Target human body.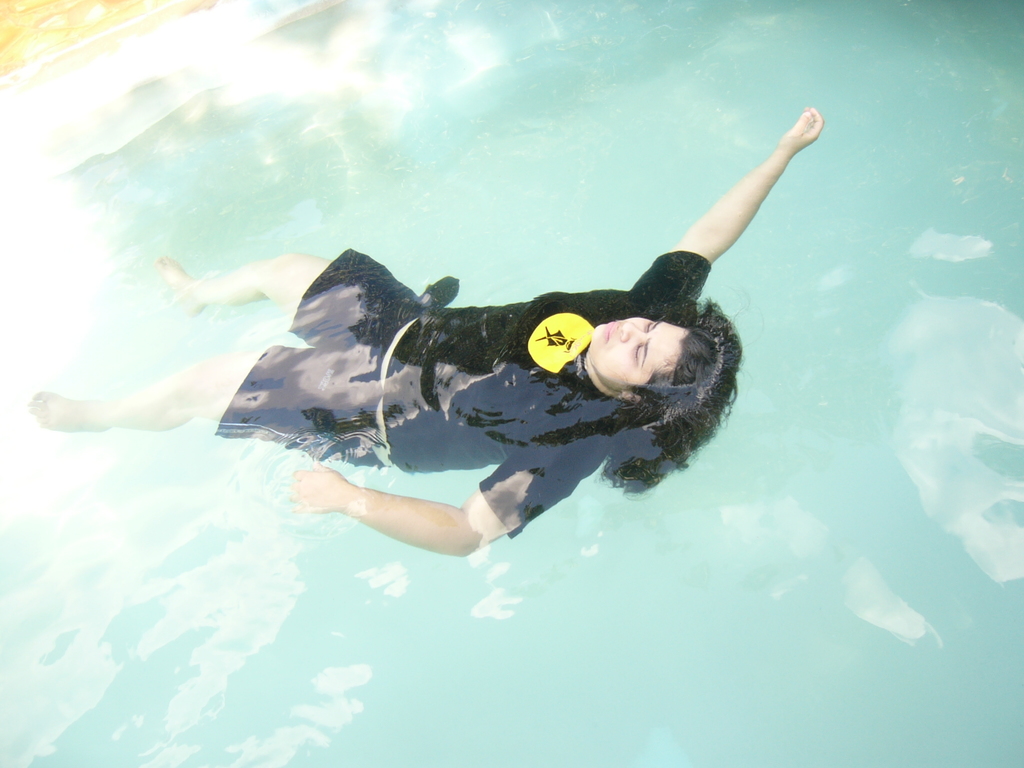
Target region: 22 104 808 557.
